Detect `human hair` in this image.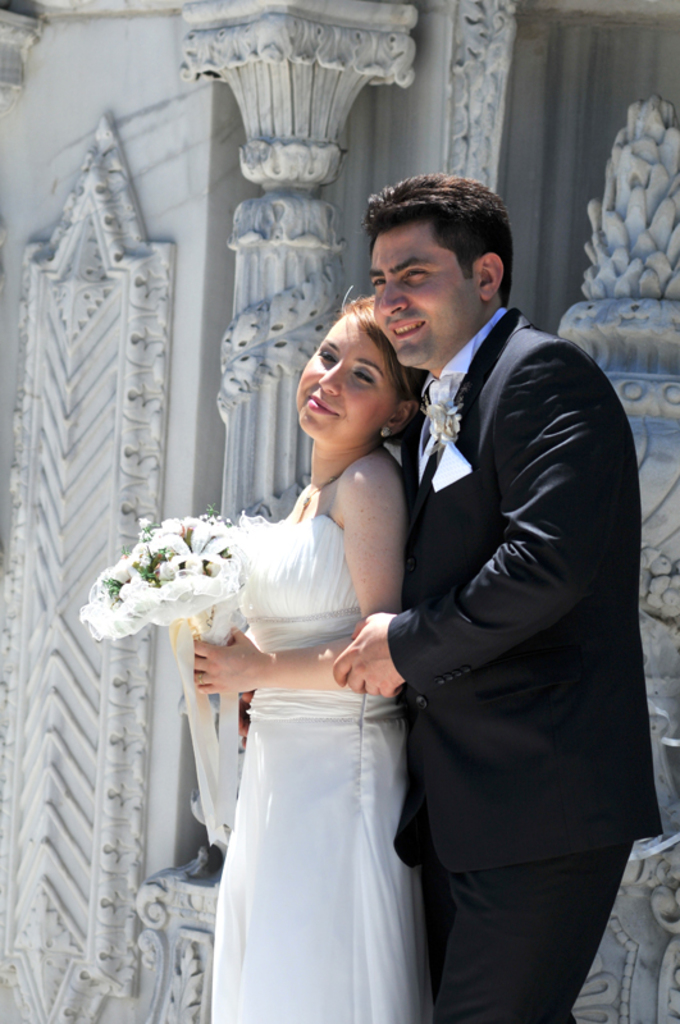
Detection: 370, 165, 517, 316.
